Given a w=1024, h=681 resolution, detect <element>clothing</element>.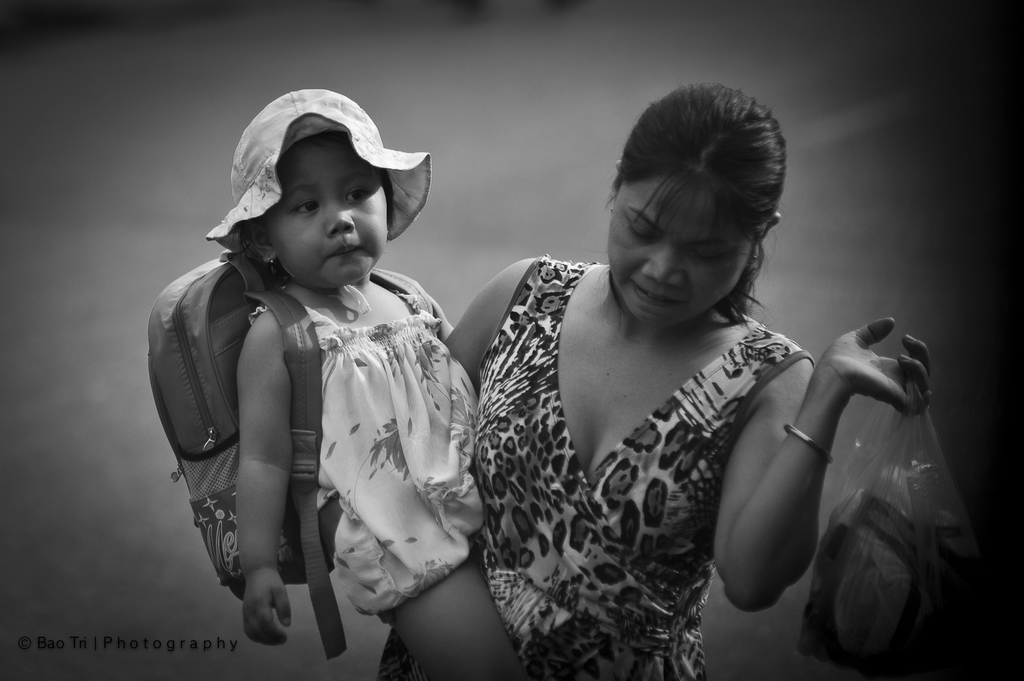
(468, 266, 819, 680).
